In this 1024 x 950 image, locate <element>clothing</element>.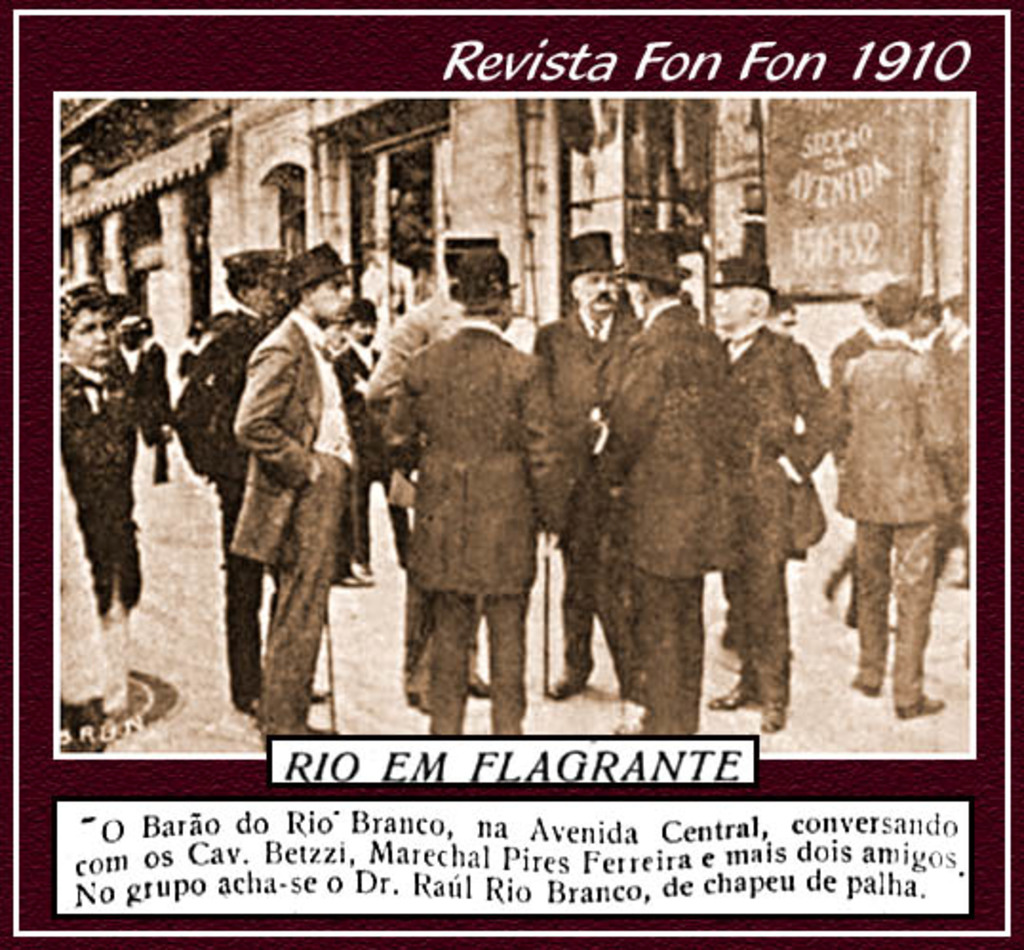
Bounding box: x1=179, y1=301, x2=268, y2=714.
